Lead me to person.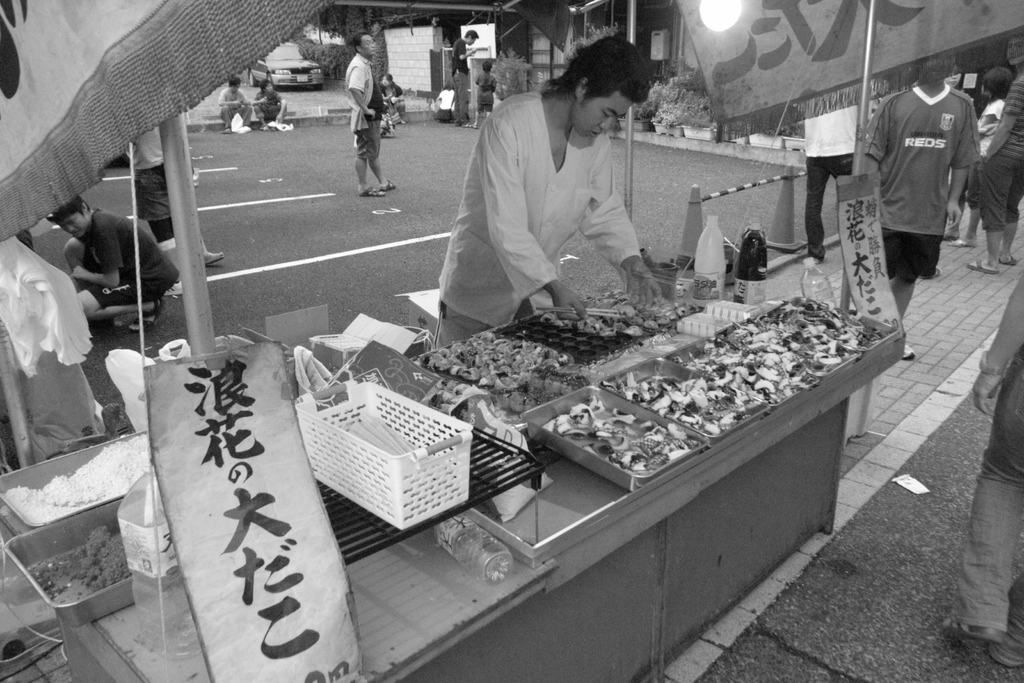
Lead to x1=251 y1=79 x2=289 y2=131.
